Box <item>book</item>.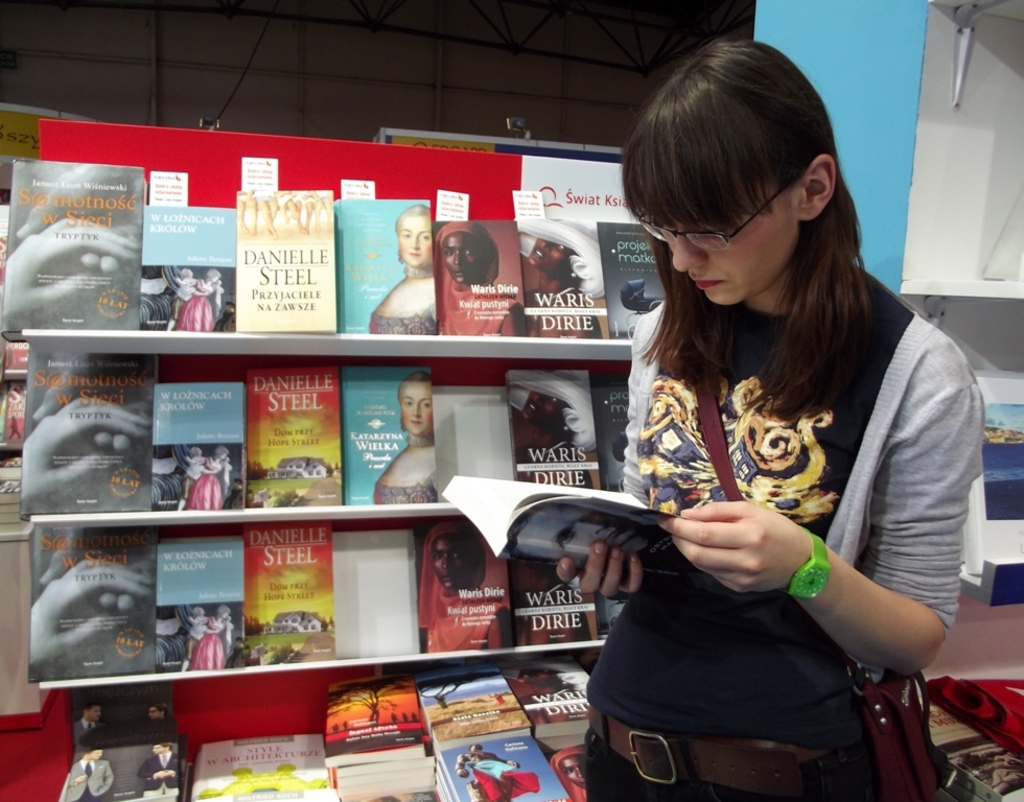
[x1=1, y1=384, x2=31, y2=447].
